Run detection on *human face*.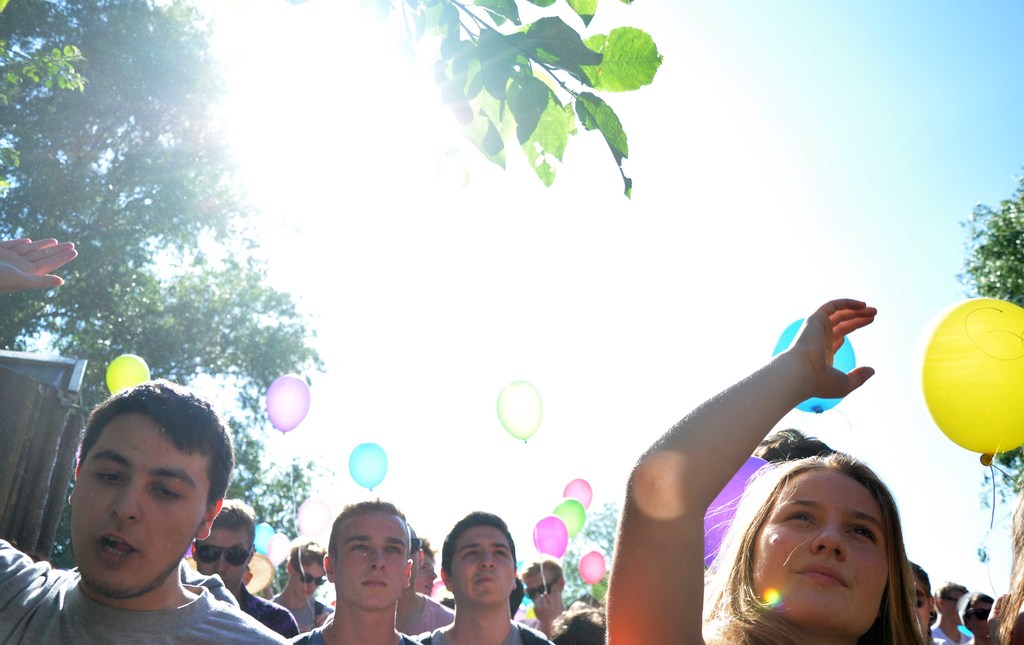
Result: [x1=527, y1=572, x2=559, y2=603].
